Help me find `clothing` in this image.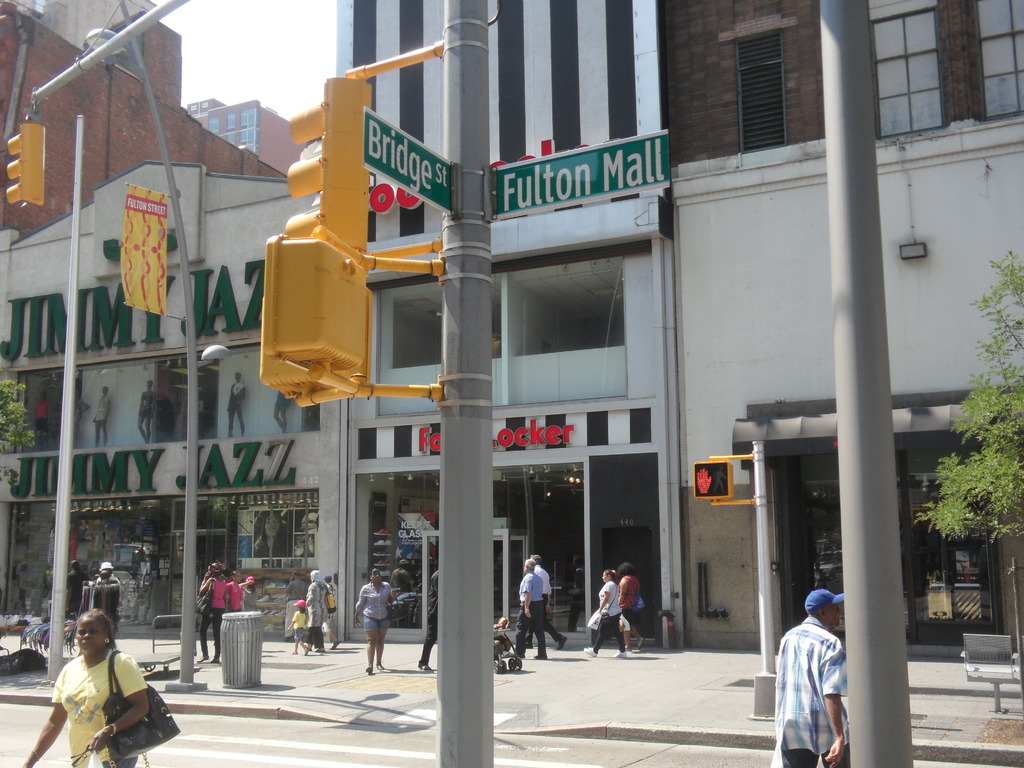
Found it: pyautogui.locateOnScreen(619, 577, 637, 627).
